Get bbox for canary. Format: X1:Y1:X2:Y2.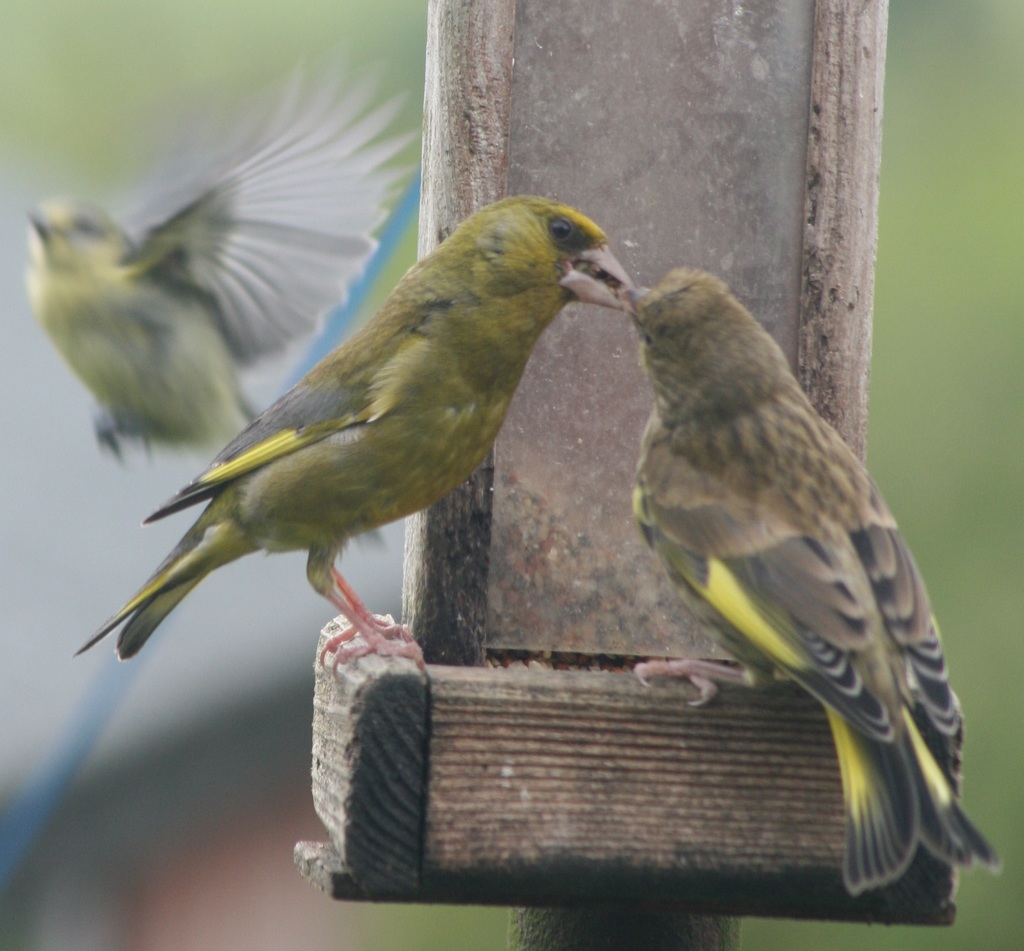
19:52:421:449.
